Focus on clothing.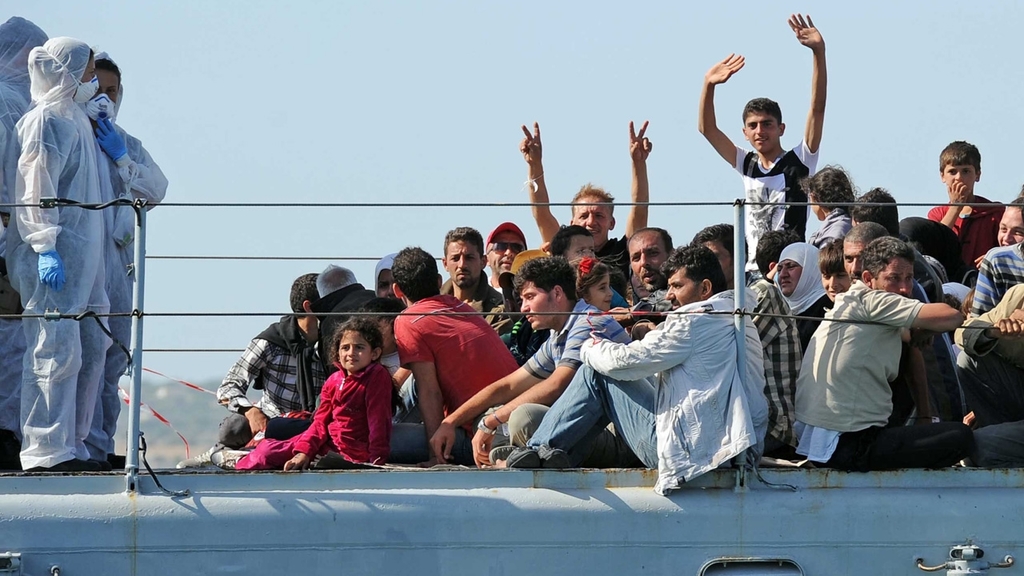
Focused at <box>14,101,110,470</box>.
